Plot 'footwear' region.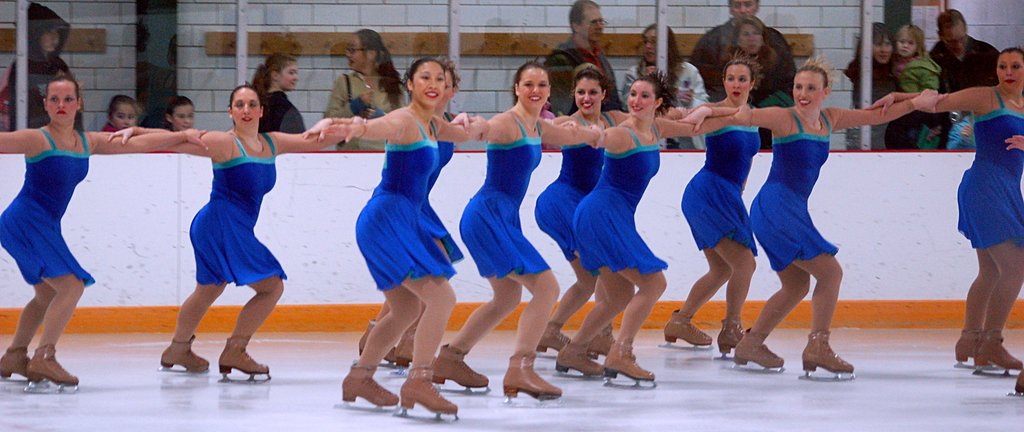
Plotted at 536, 323, 573, 355.
